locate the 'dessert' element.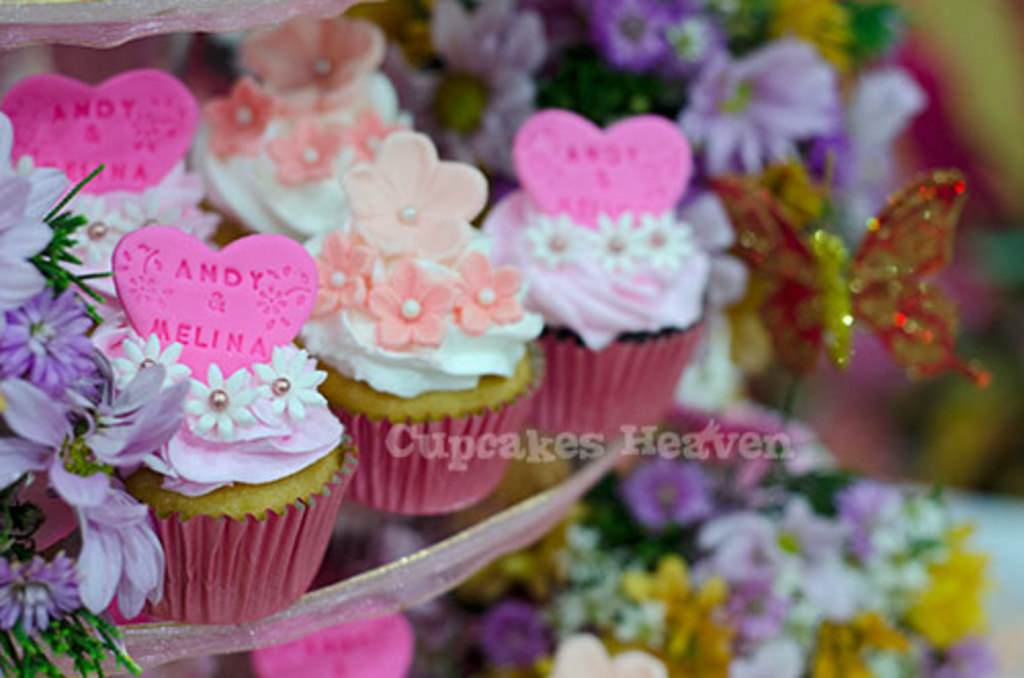
Element bbox: select_region(381, 0, 549, 178).
